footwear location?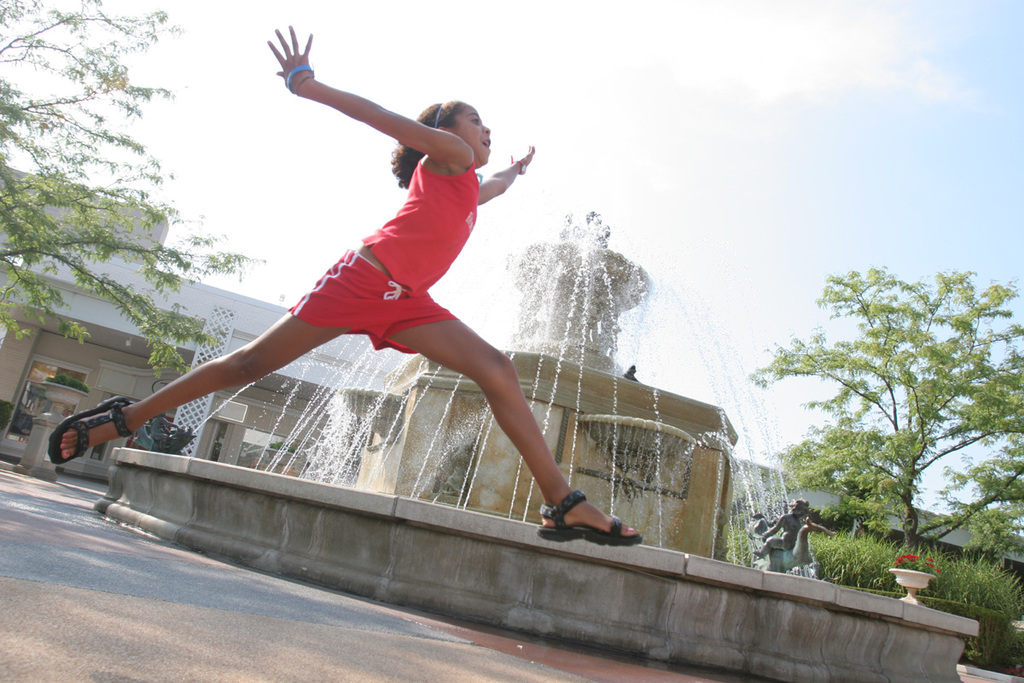
pyautogui.locateOnScreen(54, 394, 125, 468)
